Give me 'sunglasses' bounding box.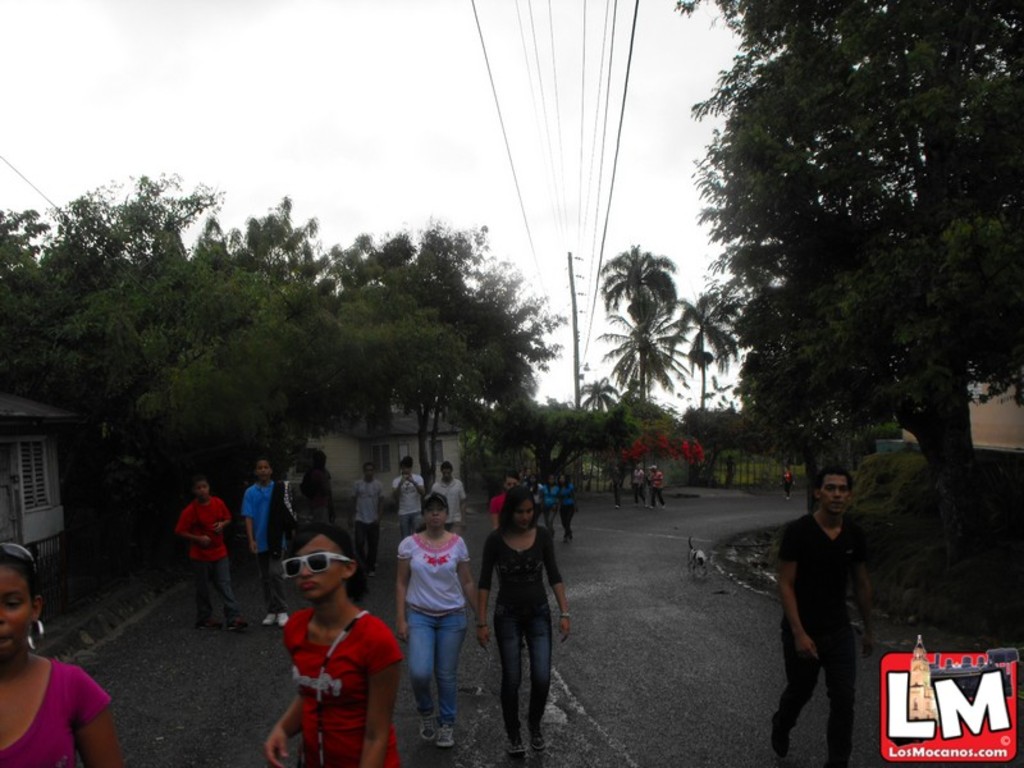
bbox=(282, 553, 348, 580).
